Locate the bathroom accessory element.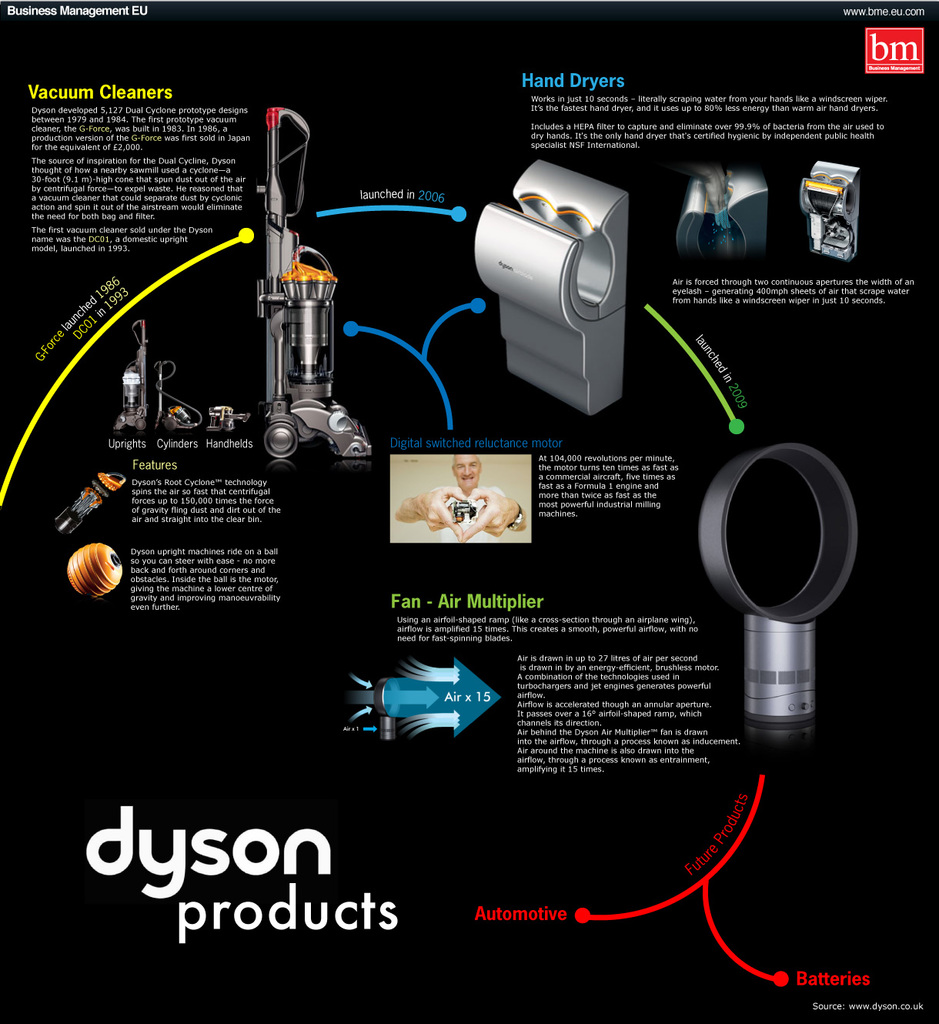
Element bbox: rect(470, 153, 637, 415).
